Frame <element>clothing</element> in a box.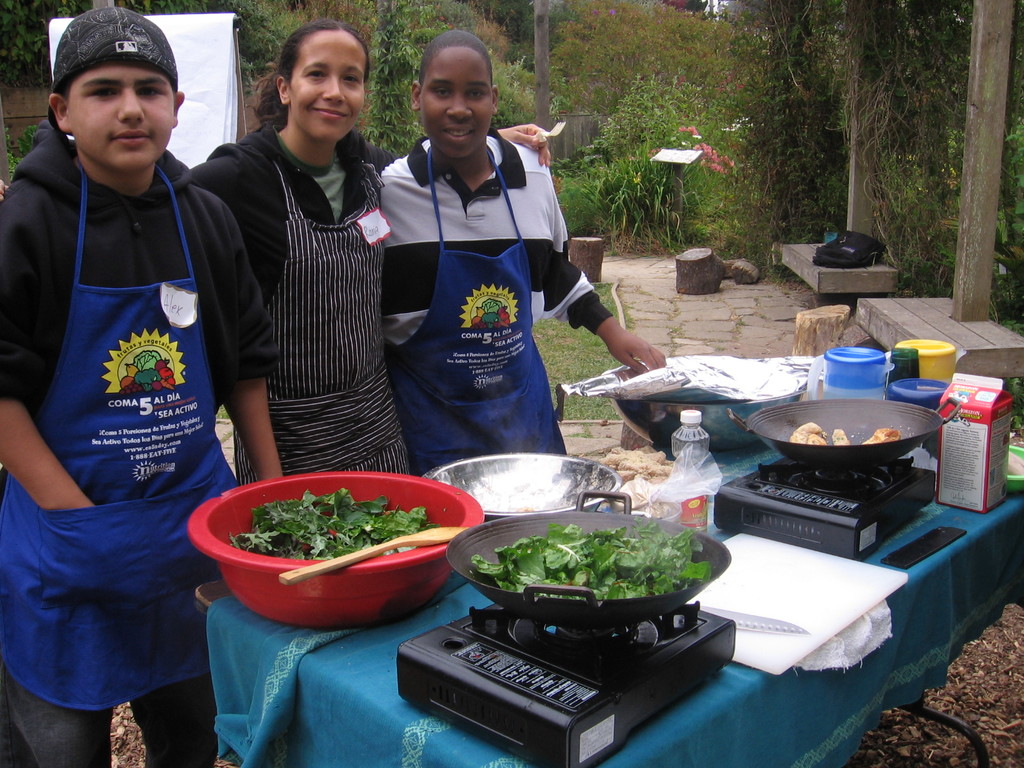
box=[0, 134, 294, 767].
